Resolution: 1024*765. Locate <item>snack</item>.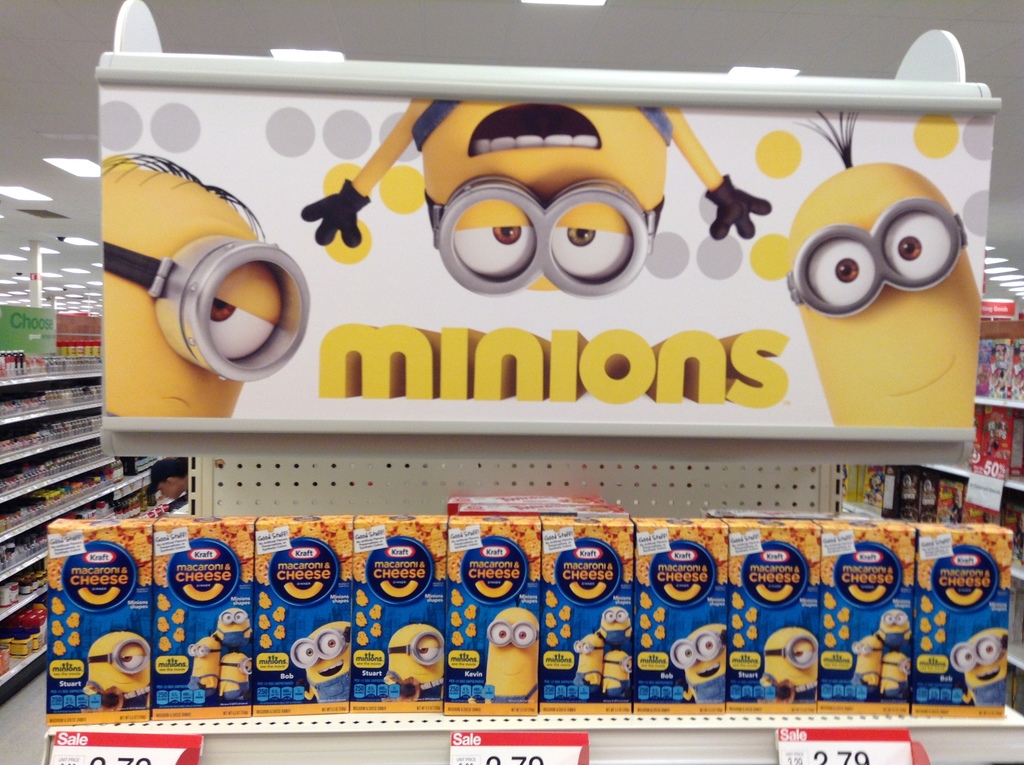
select_region(450, 613, 462, 627).
